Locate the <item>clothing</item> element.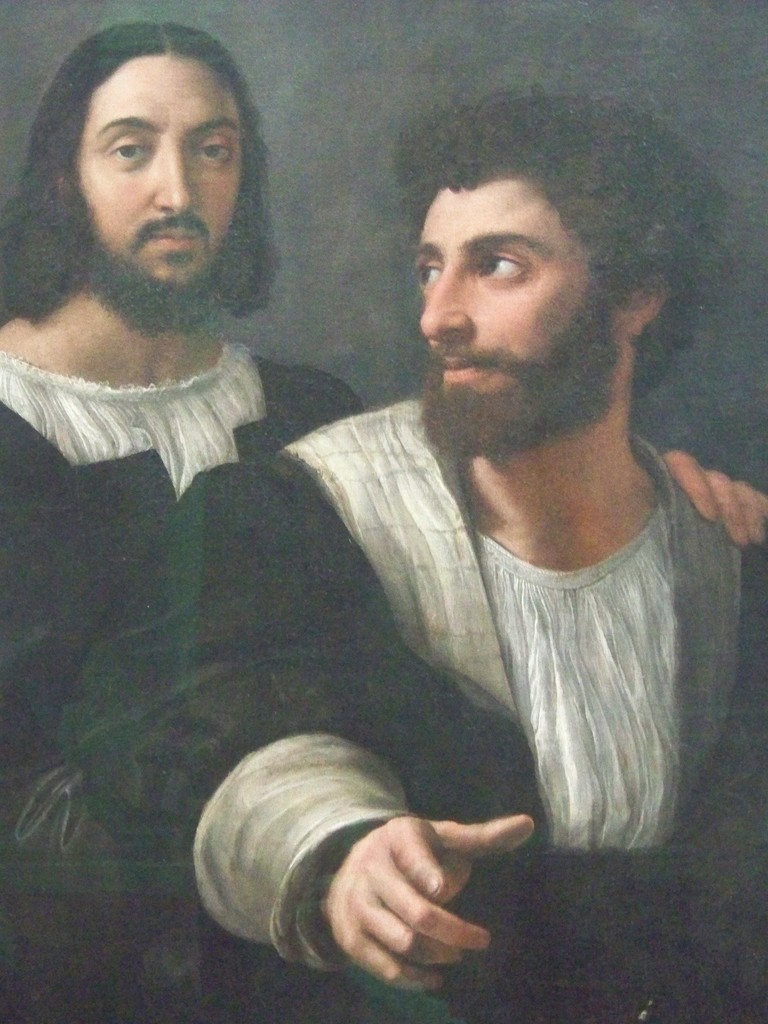
Element bbox: select_region(0, 347, 362, 1022).
